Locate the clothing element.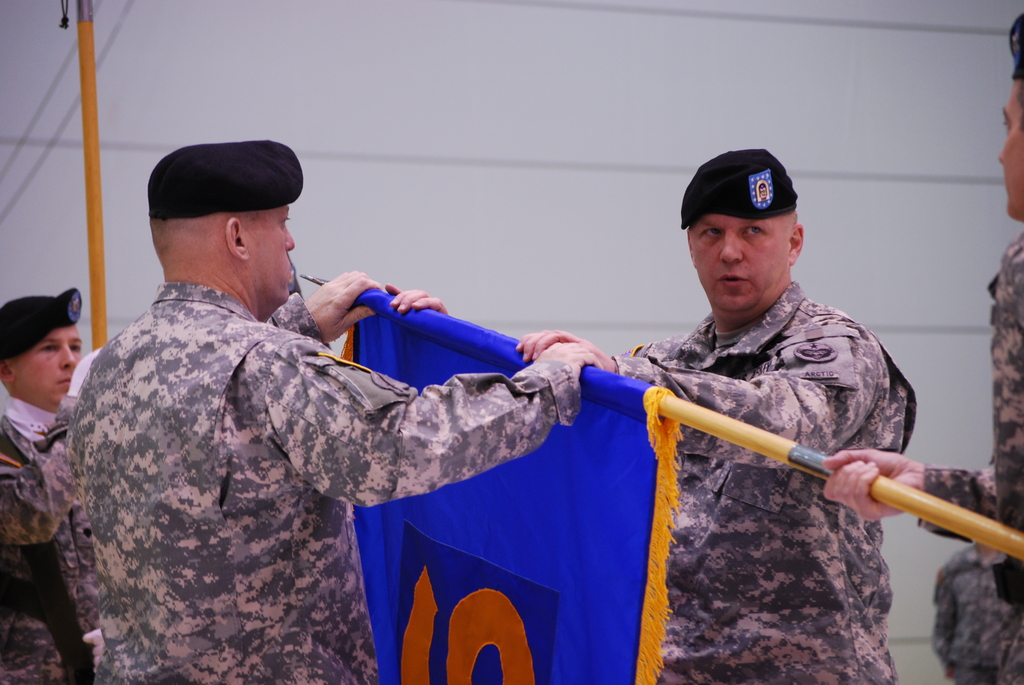
Element bbox: [x1=919, y1=221, x2=1023, y2=684].
